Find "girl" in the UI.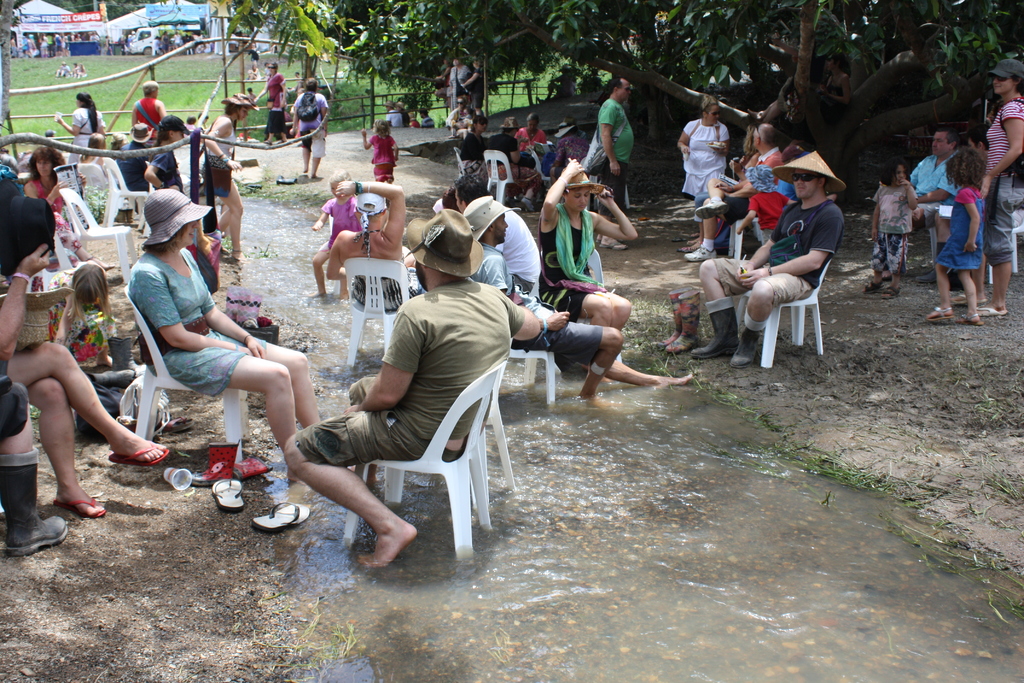
UI element at box=[927, 147, 984, 325].
